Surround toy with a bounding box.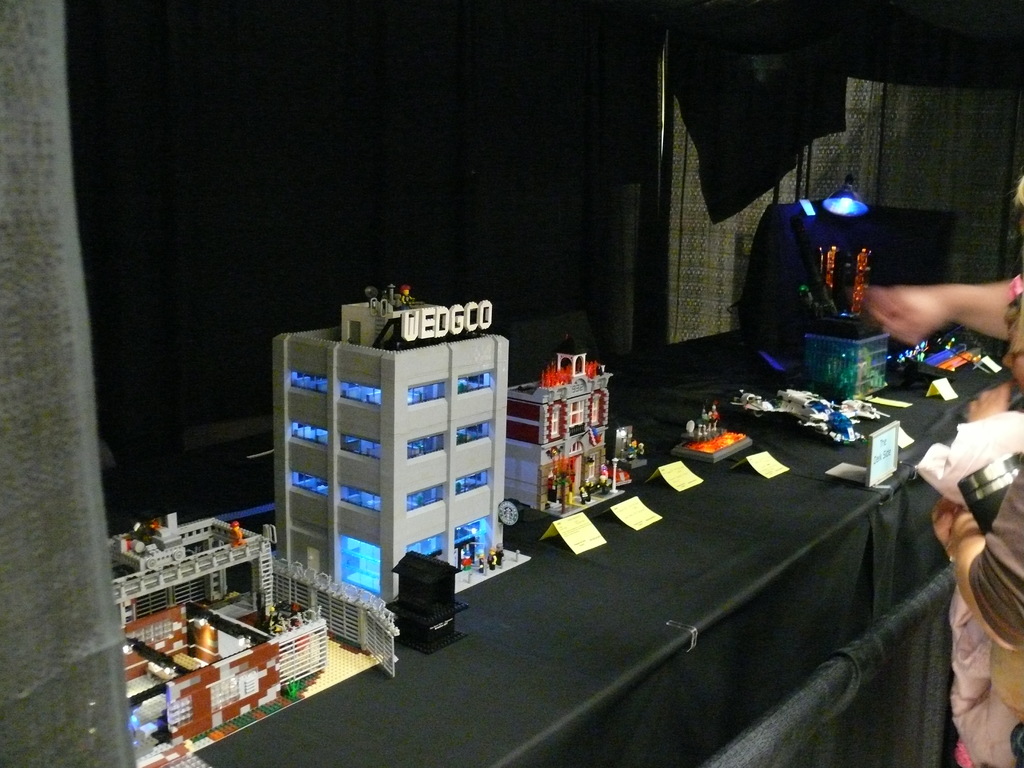
detection(741, 179, 888, 401).
